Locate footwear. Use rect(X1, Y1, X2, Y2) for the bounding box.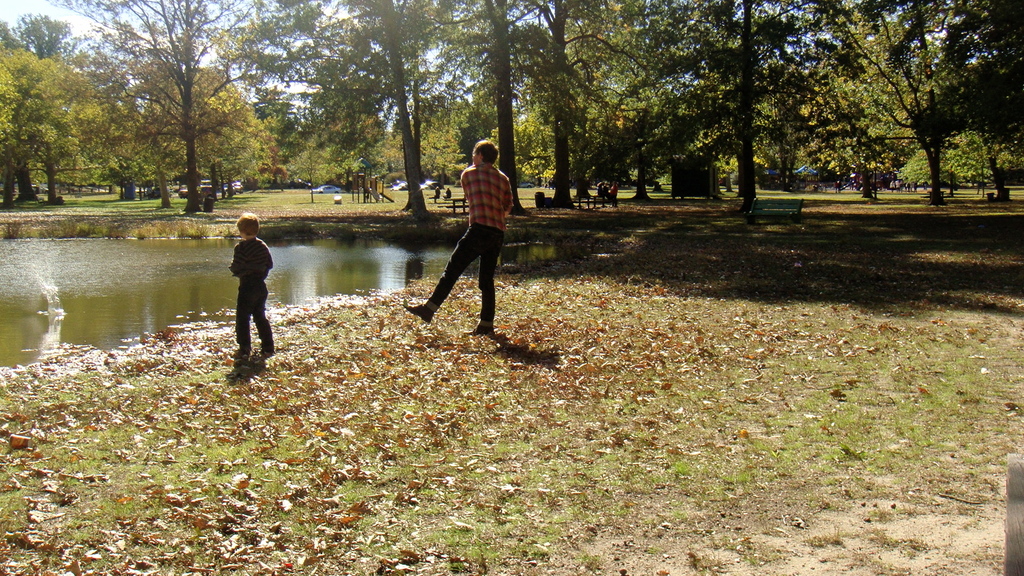
rect(229, 346, 246, 351).
